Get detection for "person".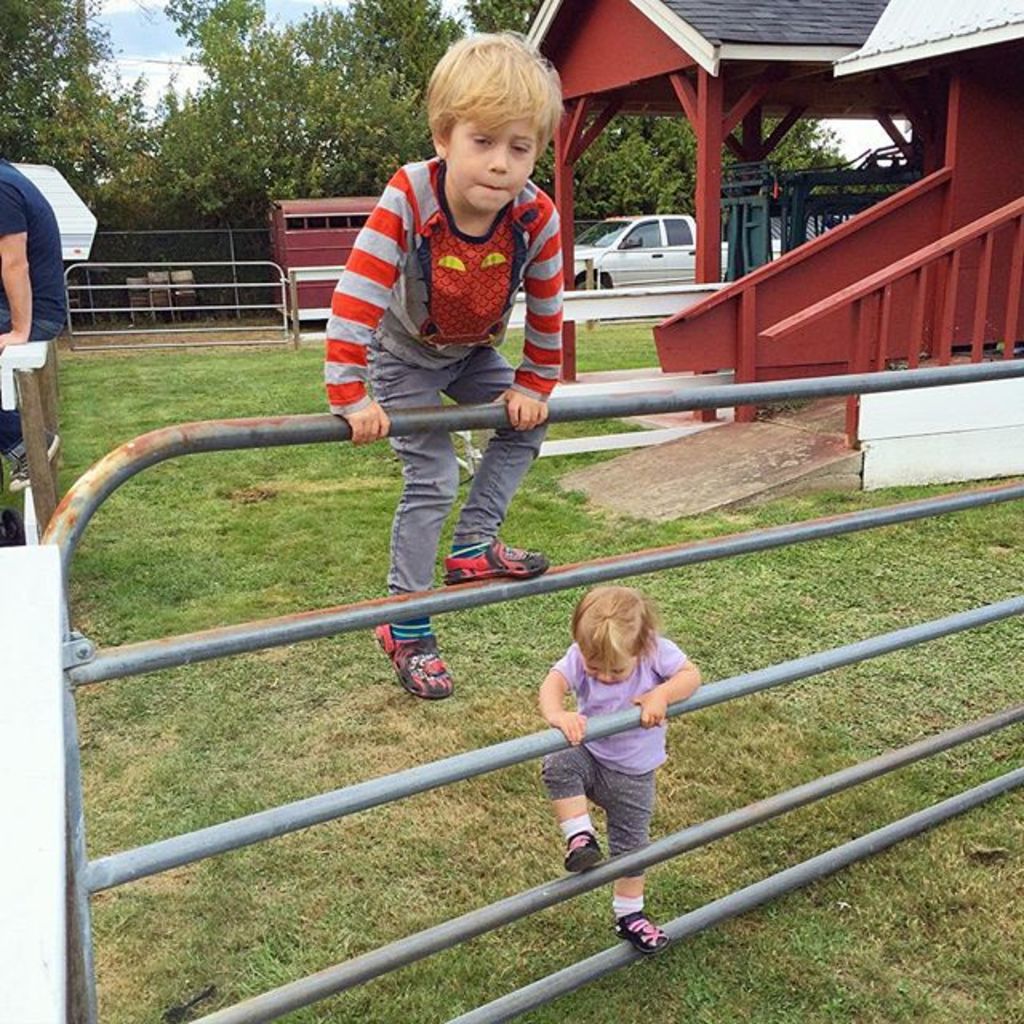
Detection: 544:562:701:923.
